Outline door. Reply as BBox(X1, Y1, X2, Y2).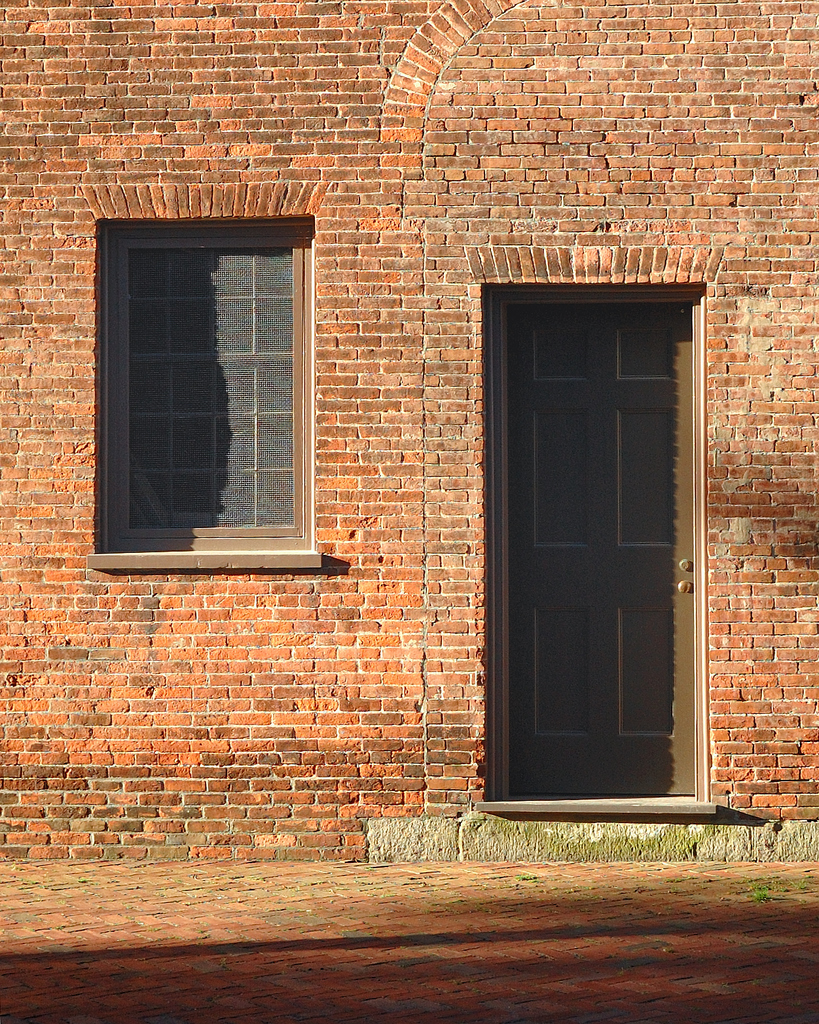
BBox(484, 265, 697, 810).
